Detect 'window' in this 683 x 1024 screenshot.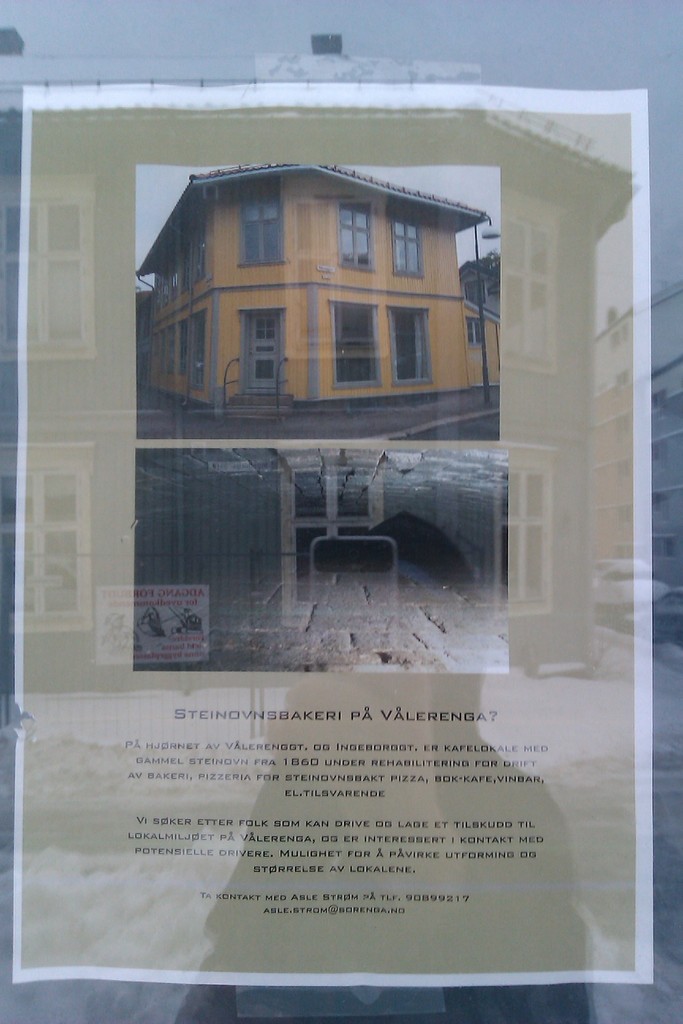
Detection: (x1=328, y1=298, x2=390, y2=392).
